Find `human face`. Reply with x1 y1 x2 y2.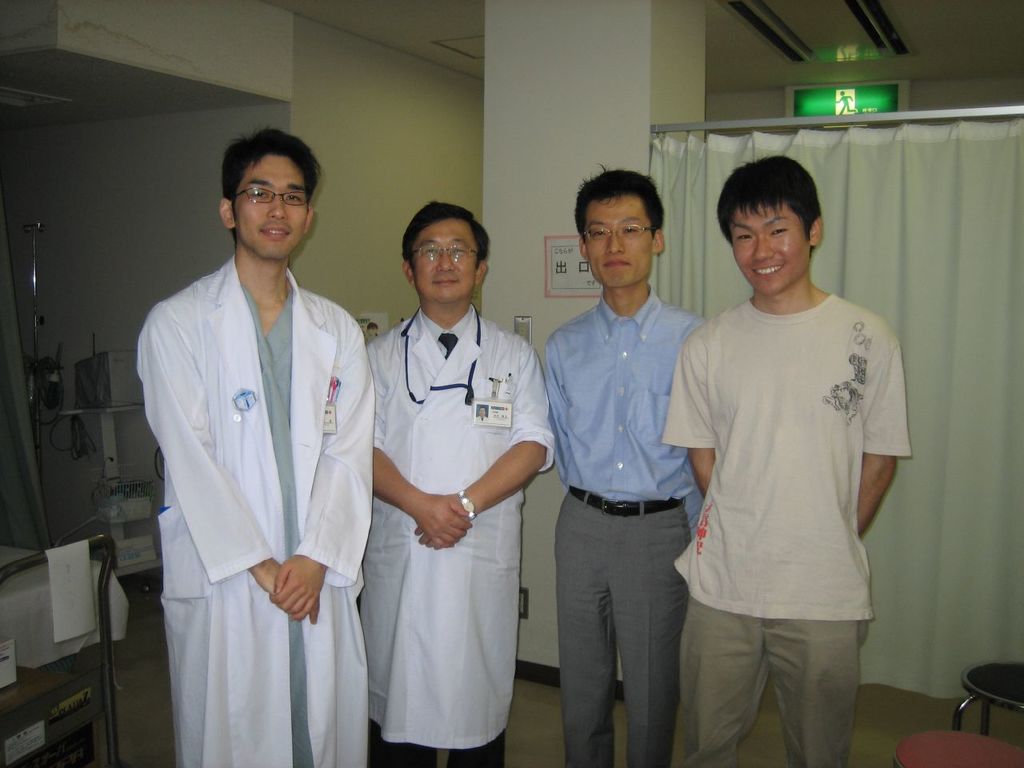
233 150 303 252.
